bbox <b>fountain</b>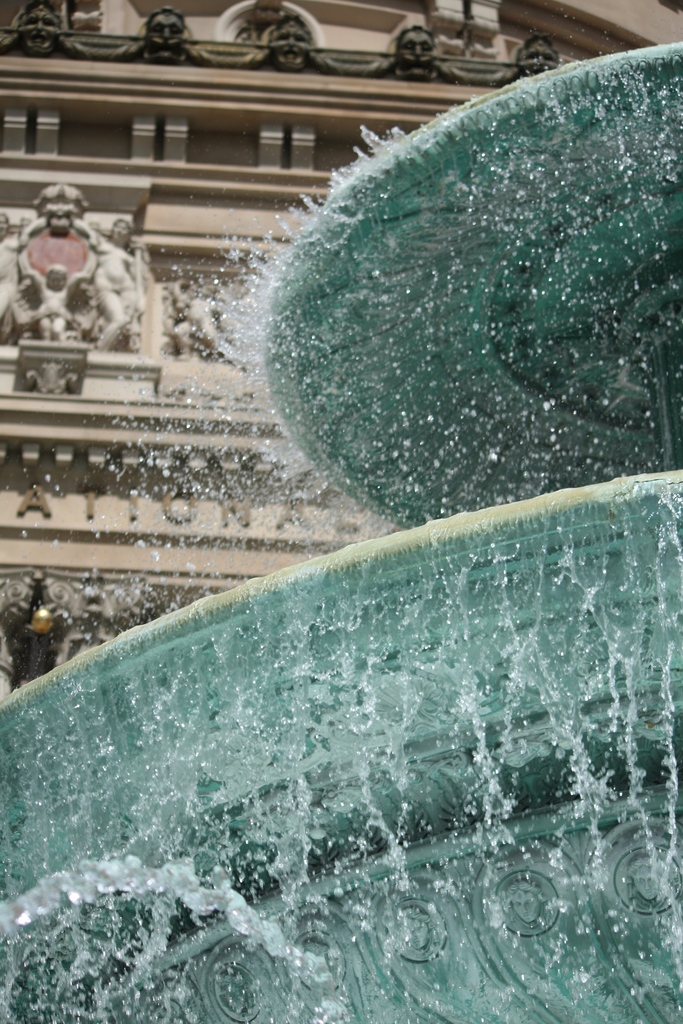
pyautogui.locateOnScreen(13, 187, 677, 1000)
